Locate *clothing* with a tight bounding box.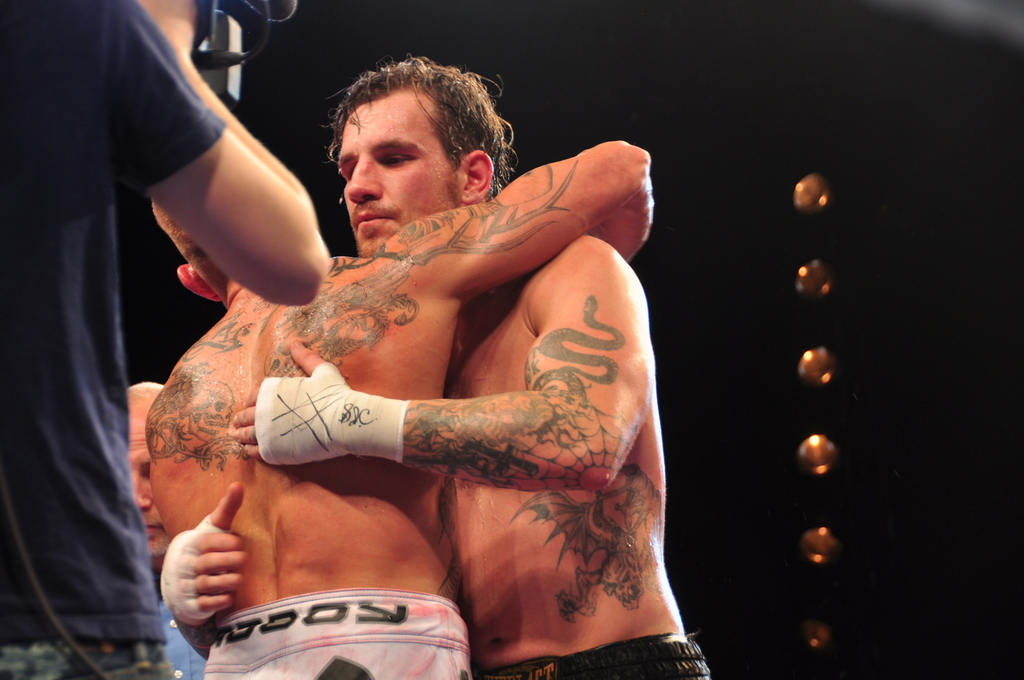
(left=12, top=0, right=252, bottom=612).
